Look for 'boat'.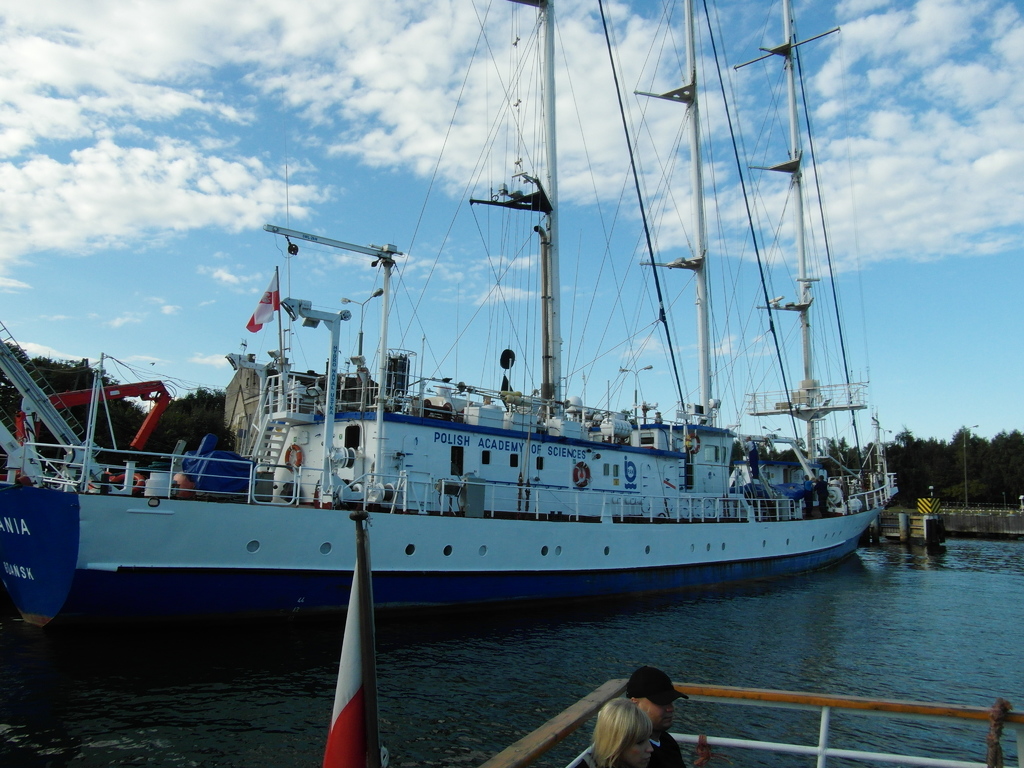
Found: [38,24,897,655].
